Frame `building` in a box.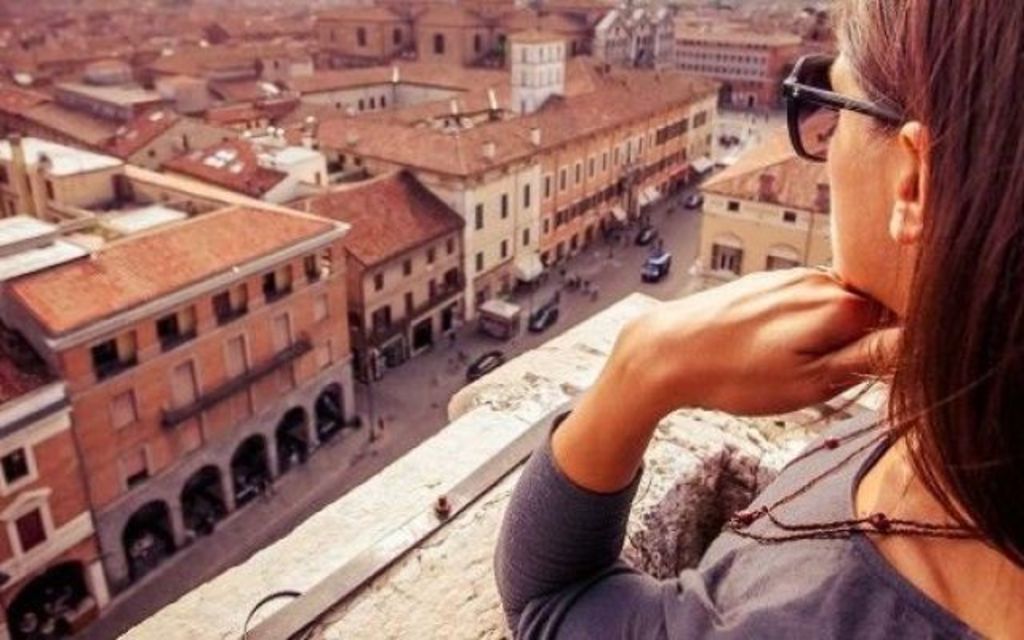
bbox(0, 0, 845, 638).
